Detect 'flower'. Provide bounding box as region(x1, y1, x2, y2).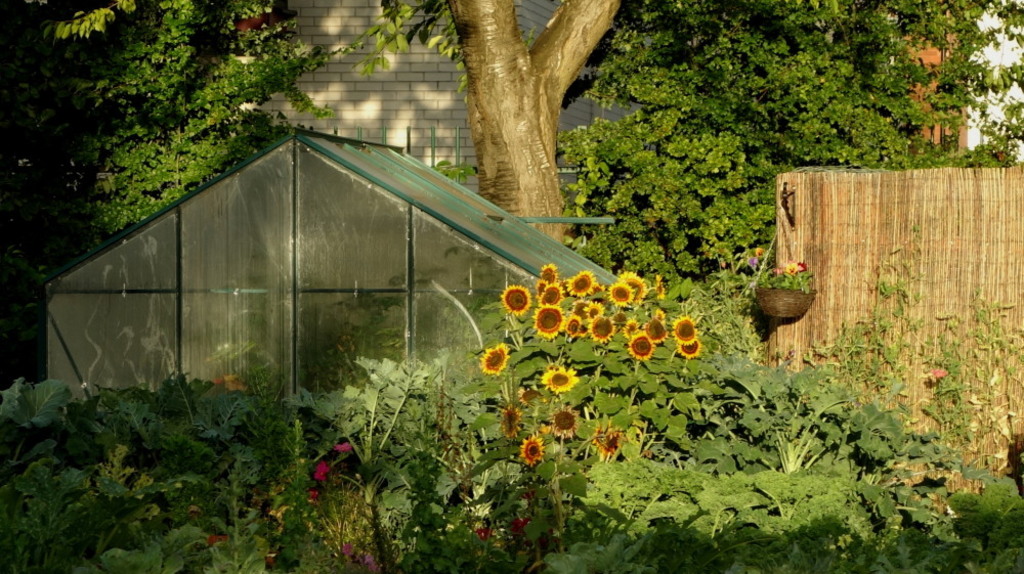
region(540, 281, 563, 304).
